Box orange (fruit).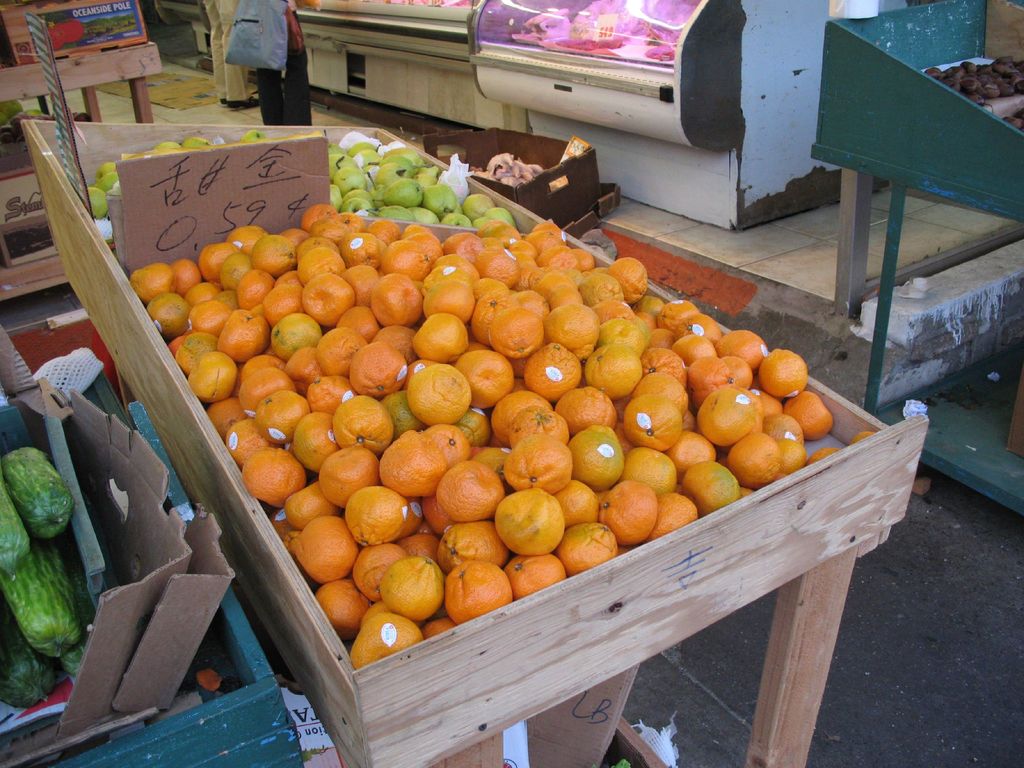
228 410 276 450.
